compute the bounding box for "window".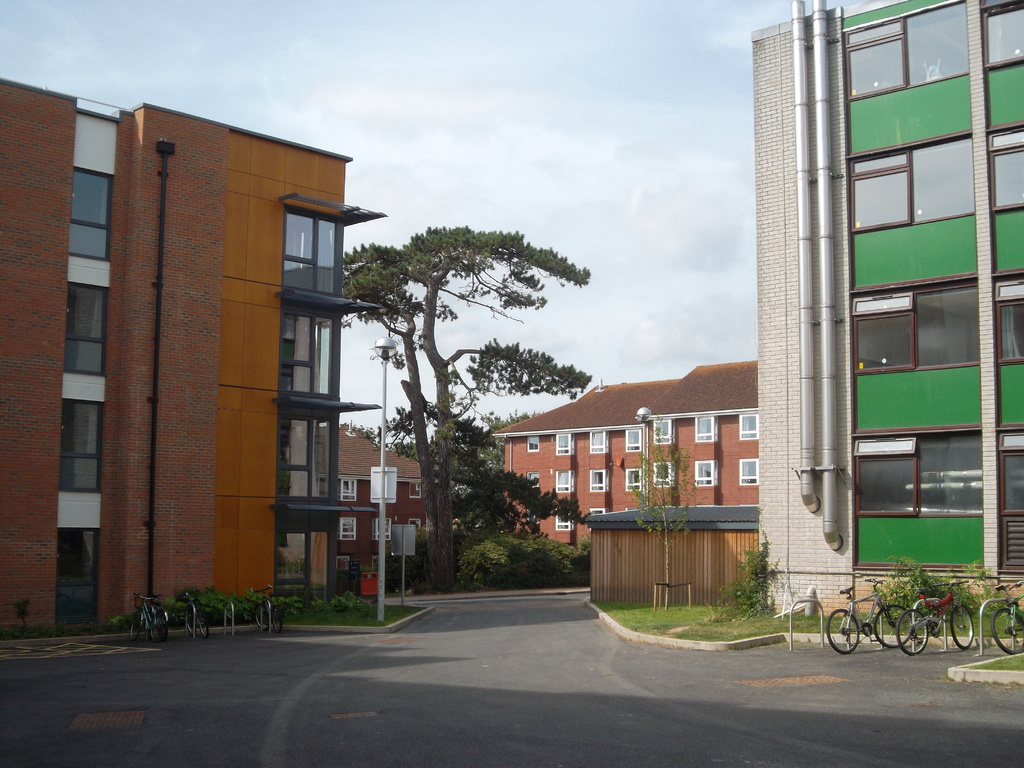
{"left": 854, "top": 275, "right": 981, "bottom": 376}.
